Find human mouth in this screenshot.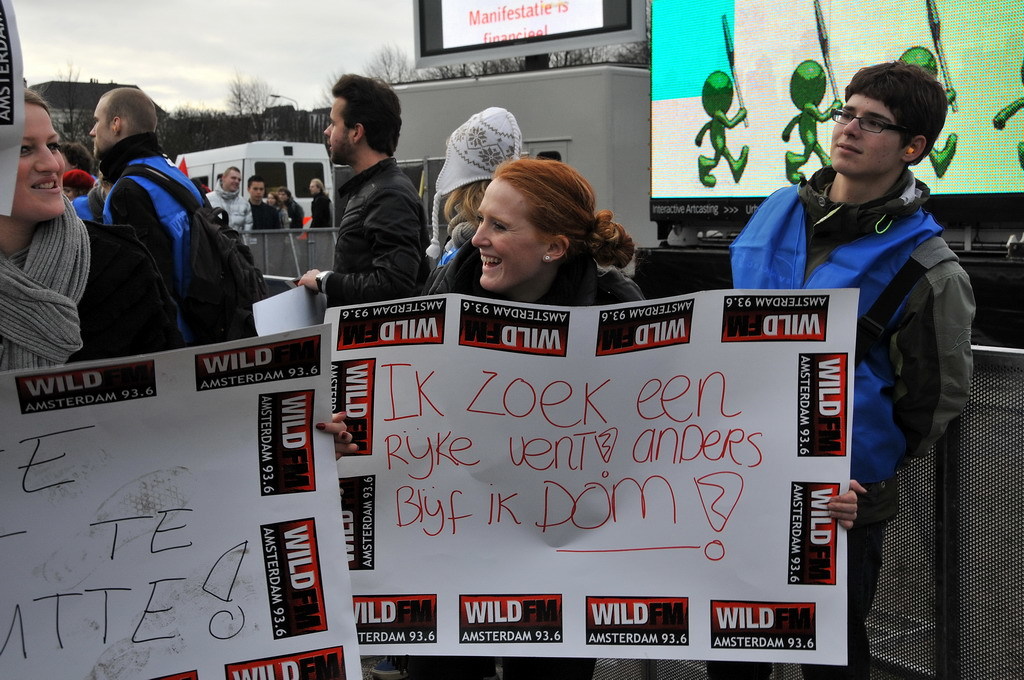
The bounding box for human mouth is rect(482, 256, 499, 274).
